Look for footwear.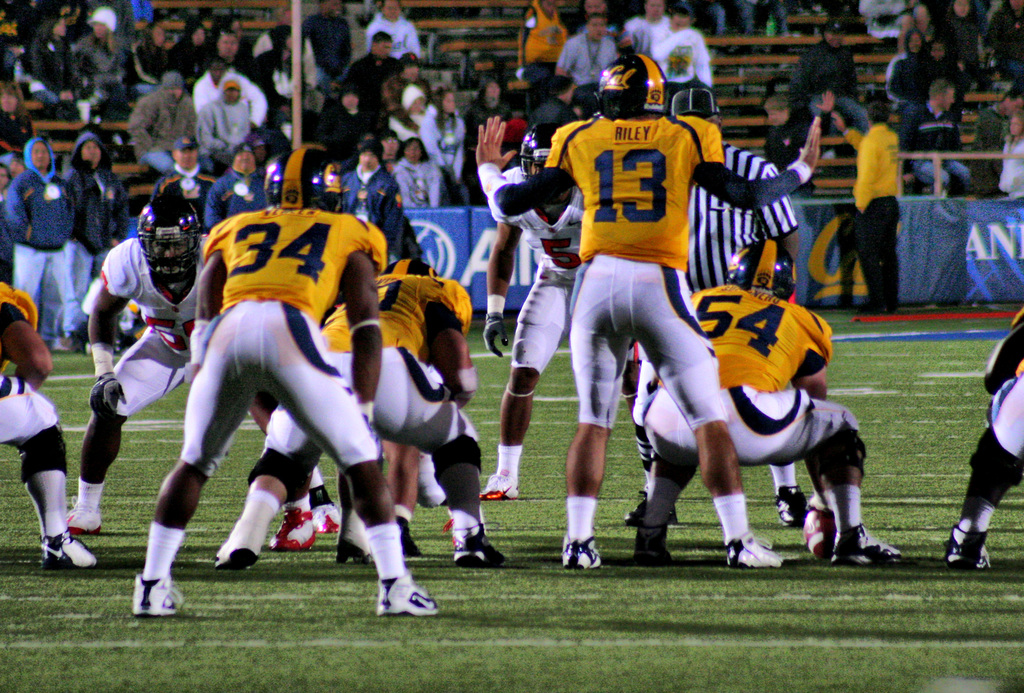
Found: (479, 470, 521, 504).
